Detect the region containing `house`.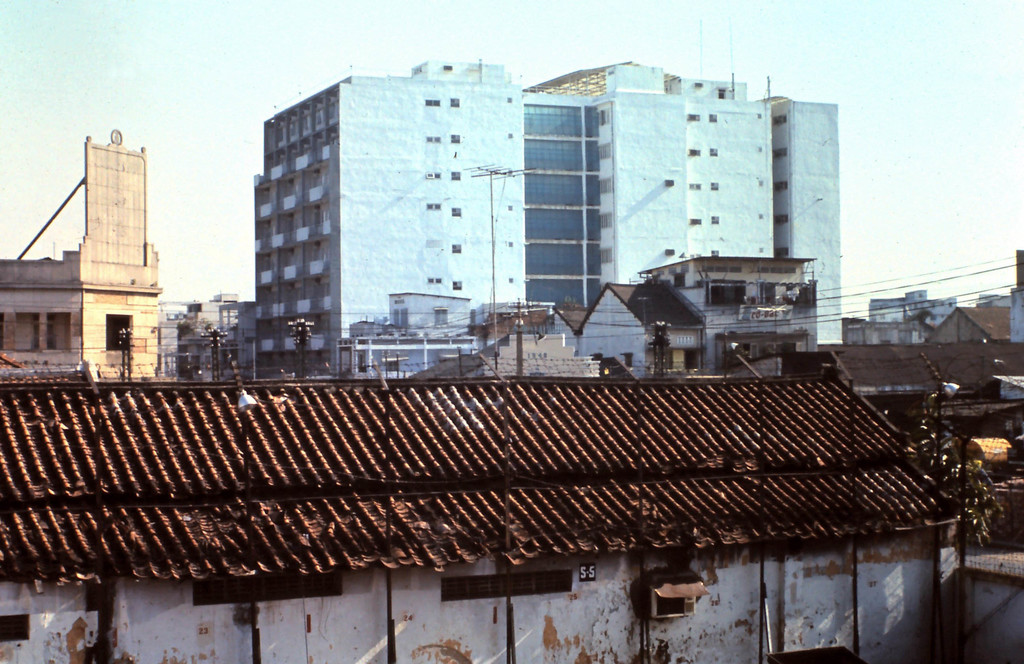
[left=0, top=134, right=164, bottom=383].
